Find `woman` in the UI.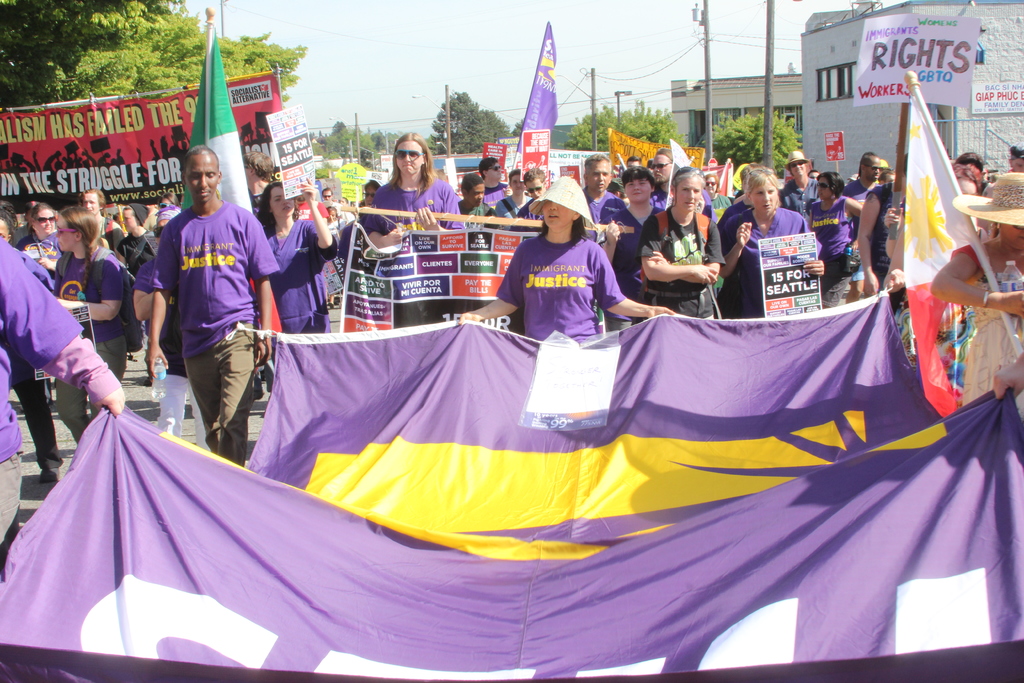
UI element at bbox=[458, 174, 676, 345].
